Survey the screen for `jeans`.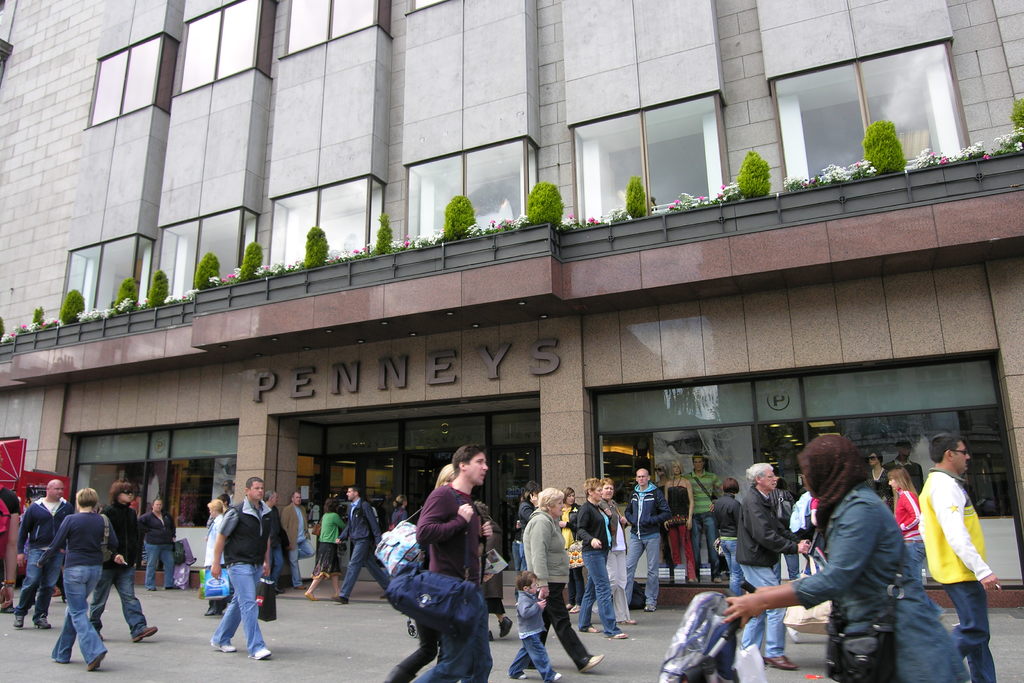
Survey found: 290:537:316:587.
